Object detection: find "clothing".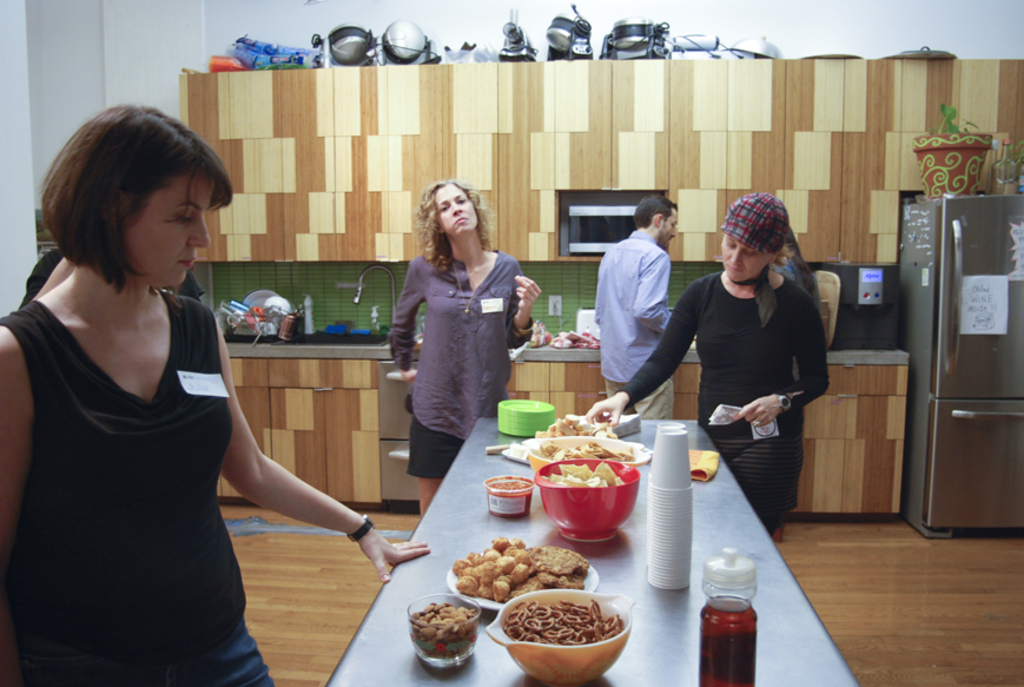
[left=623, top=375, right=678, bottom=414].
